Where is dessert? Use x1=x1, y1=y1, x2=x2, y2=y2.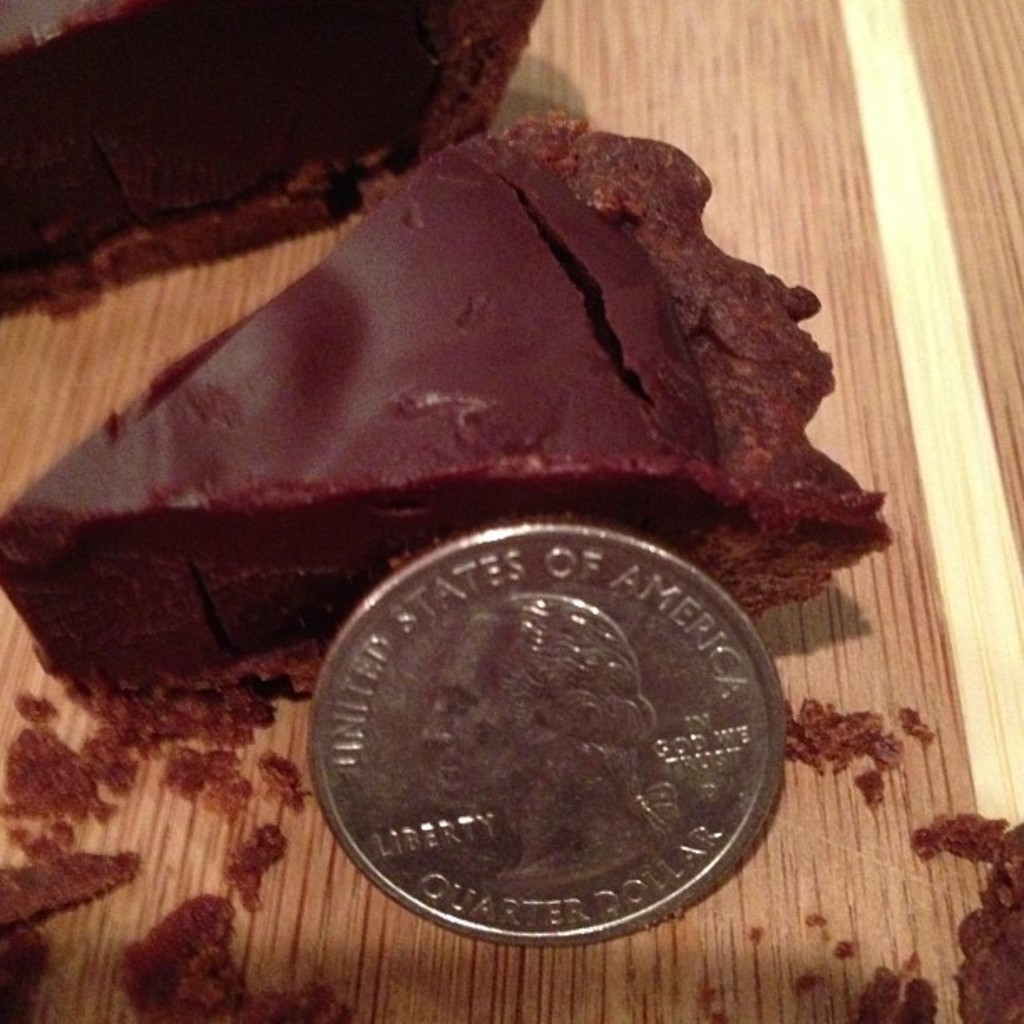
x1=85, y1=164, x2=872, y2=763.
